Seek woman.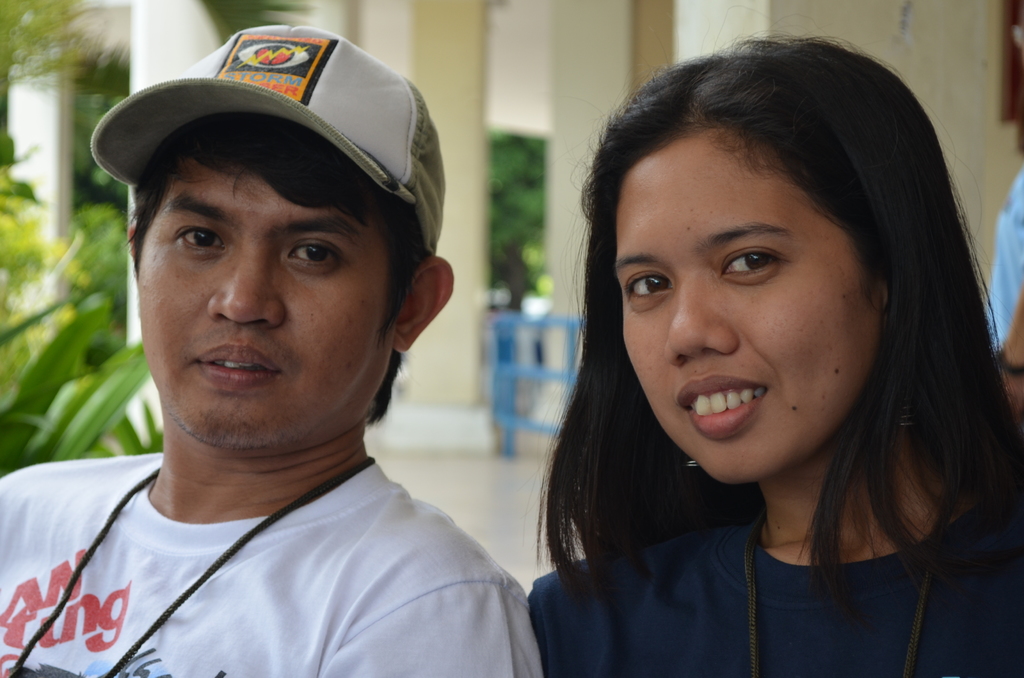
bbox=(489, 19, 1023, 672).
